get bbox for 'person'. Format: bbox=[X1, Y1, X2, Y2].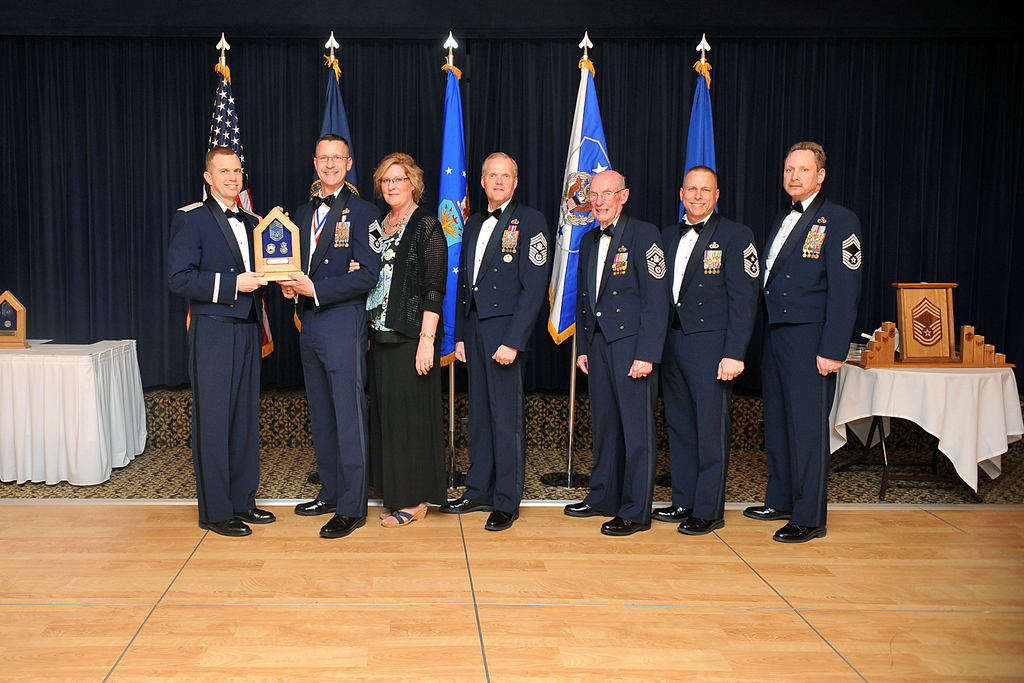
bbox=[657, 165, 764, 536].
